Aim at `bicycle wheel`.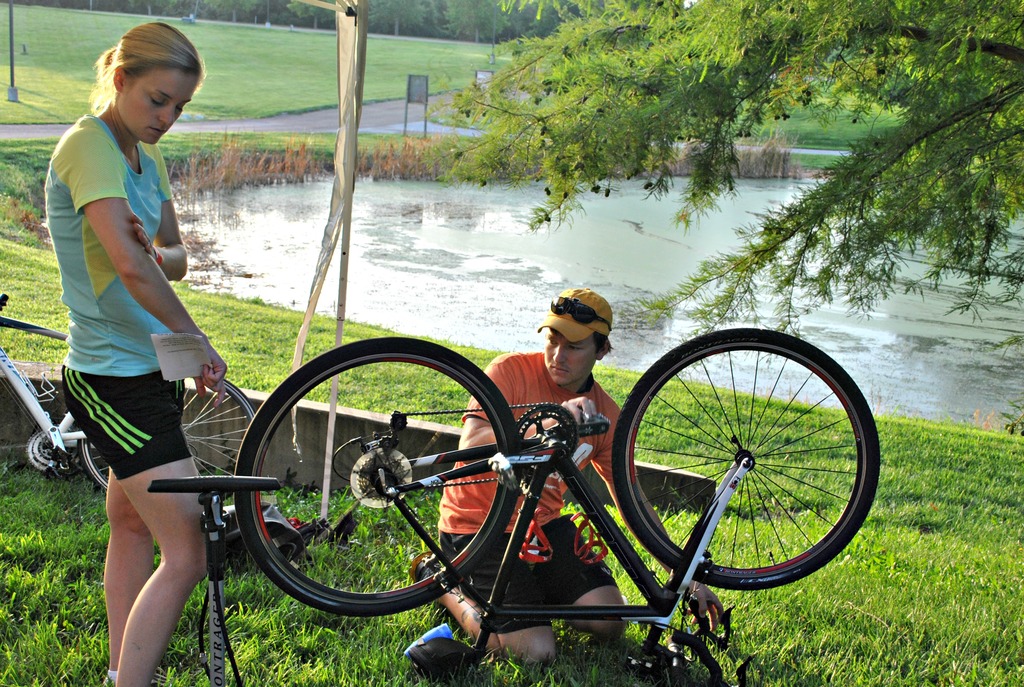
Aimed at 76,367,263,496.
